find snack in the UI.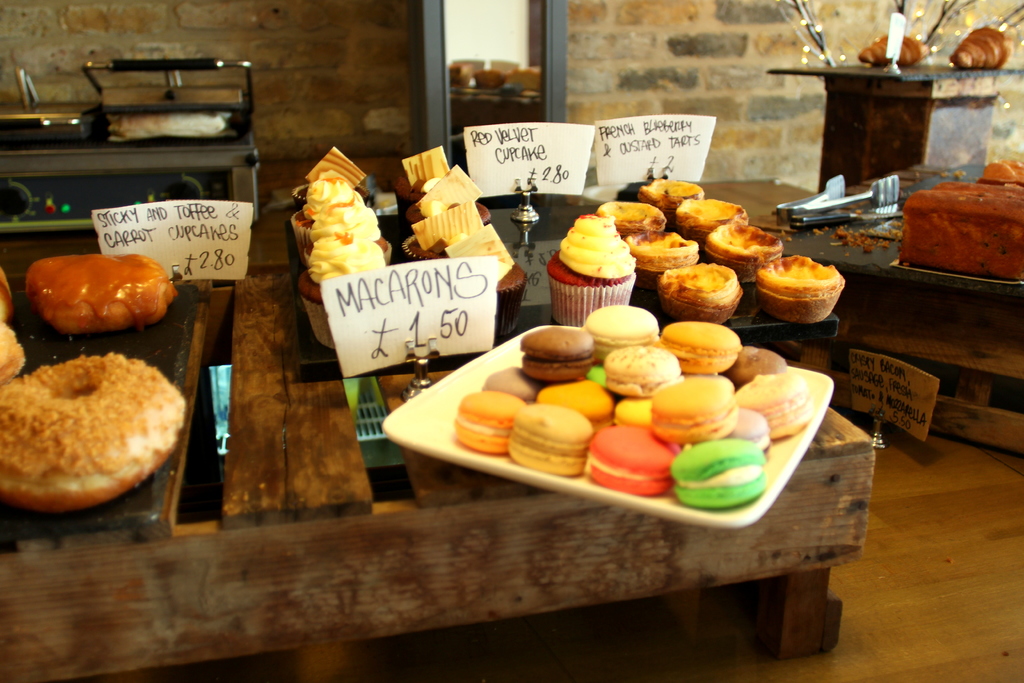
UI element at <bbox>547, 212, 636, 322</bbox>.
